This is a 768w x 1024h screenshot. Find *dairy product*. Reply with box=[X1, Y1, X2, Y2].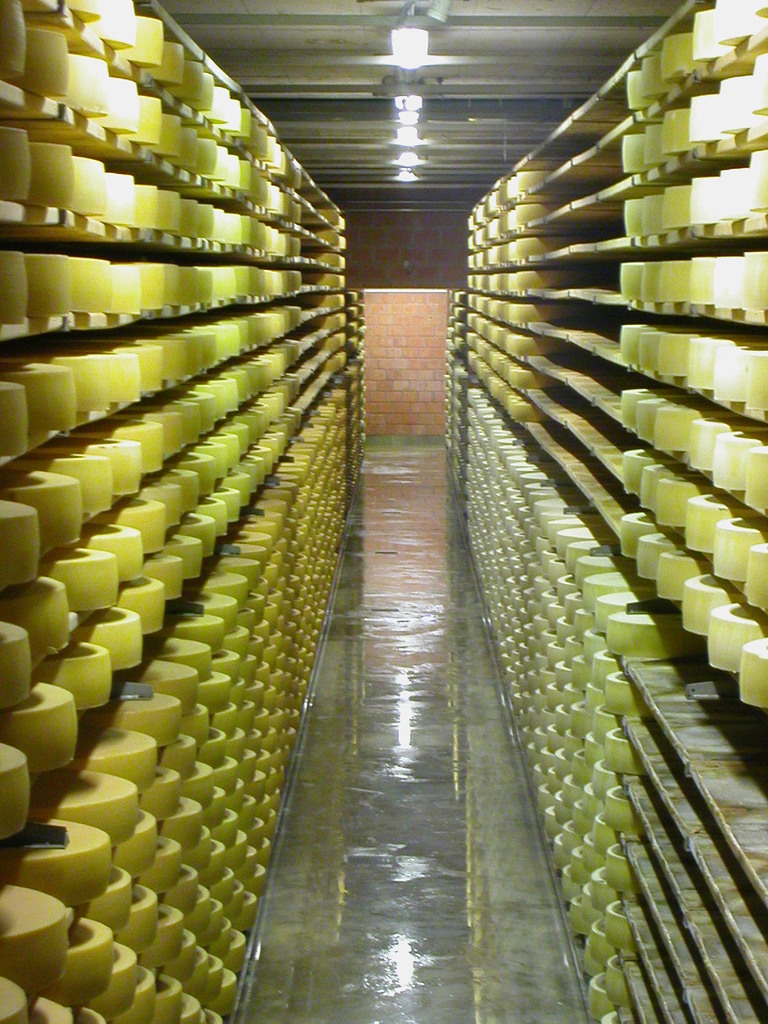
box=[266, 267, 303, 295].
